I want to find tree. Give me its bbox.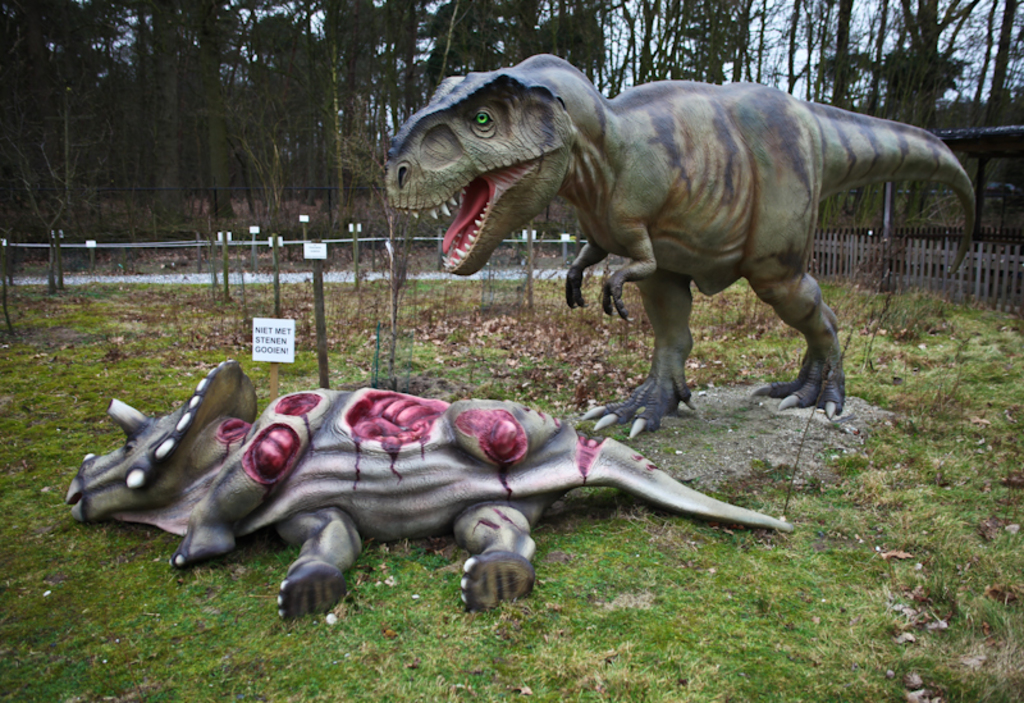
bbox=[0, 0, 1023, 242].
